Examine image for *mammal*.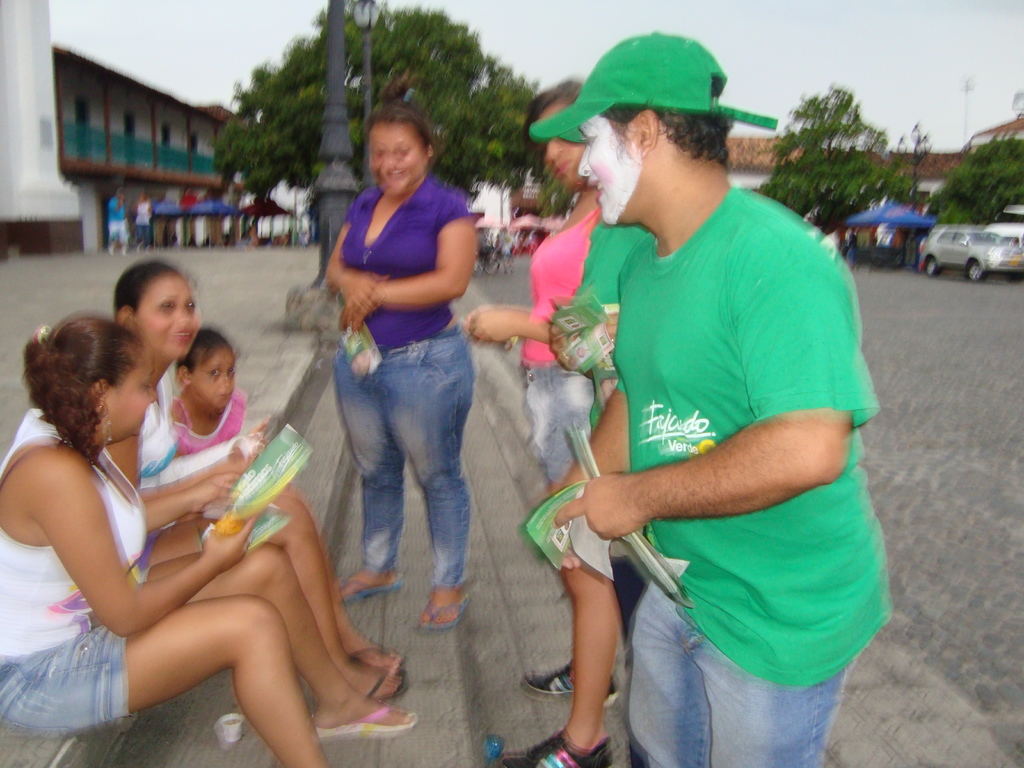
Examination result: [0, 302, 418, 767].
